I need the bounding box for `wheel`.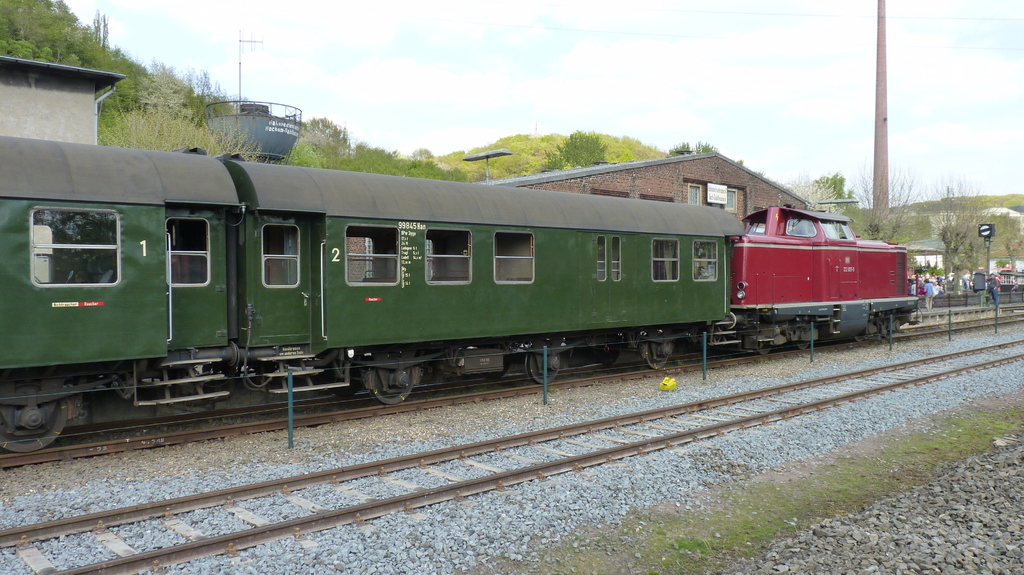
Here it is: <box>753,345,772,353</box>.
